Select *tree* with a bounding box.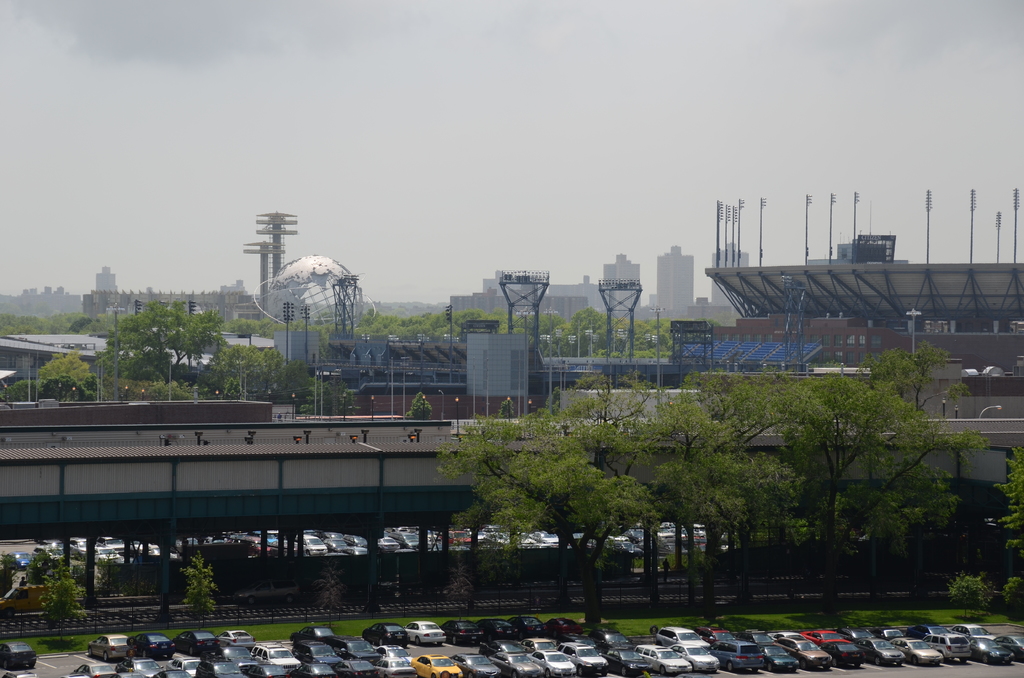
{"x1": 797, "y1": 344, "x2": 991, "y2": 585}.
